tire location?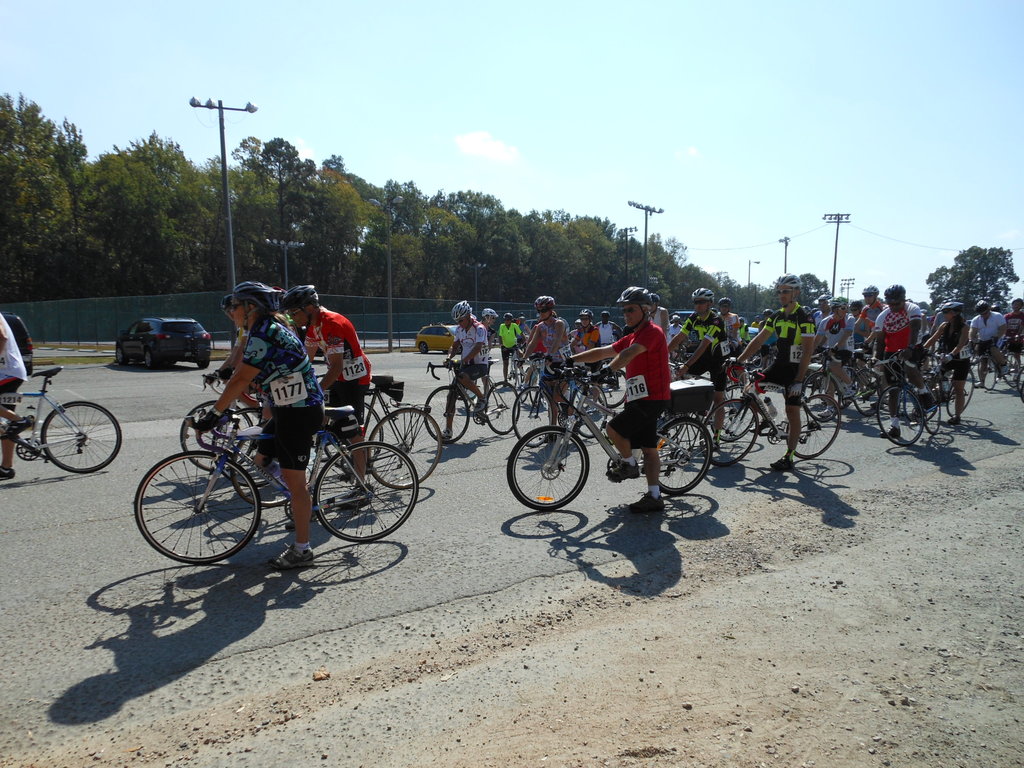
BBox(512, 388, 568, 445)
